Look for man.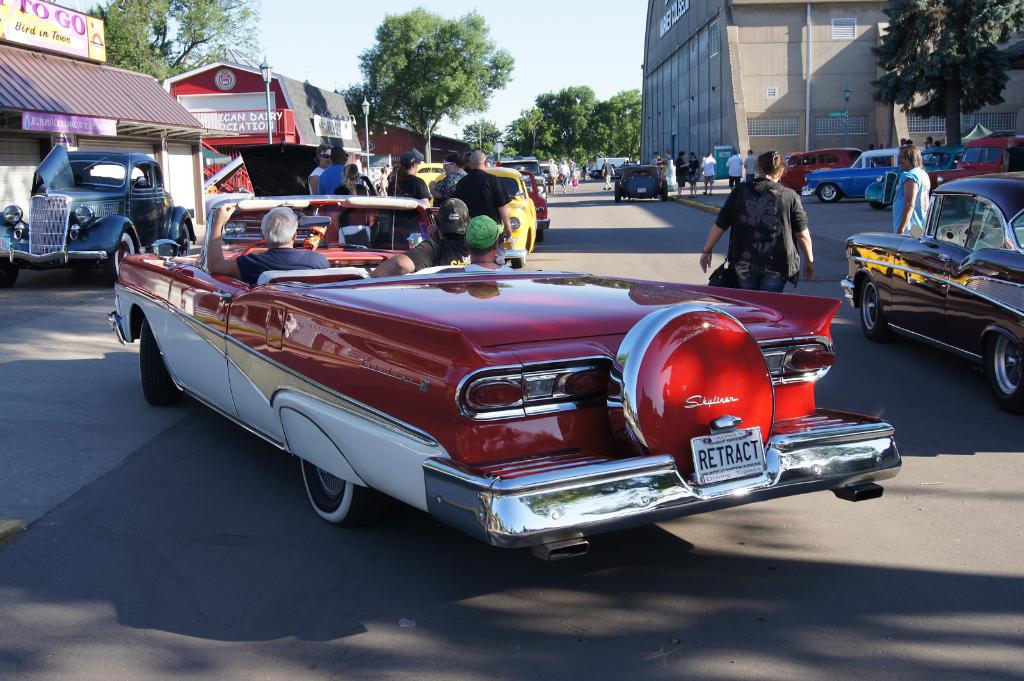
Found: 452:147:513:248.
